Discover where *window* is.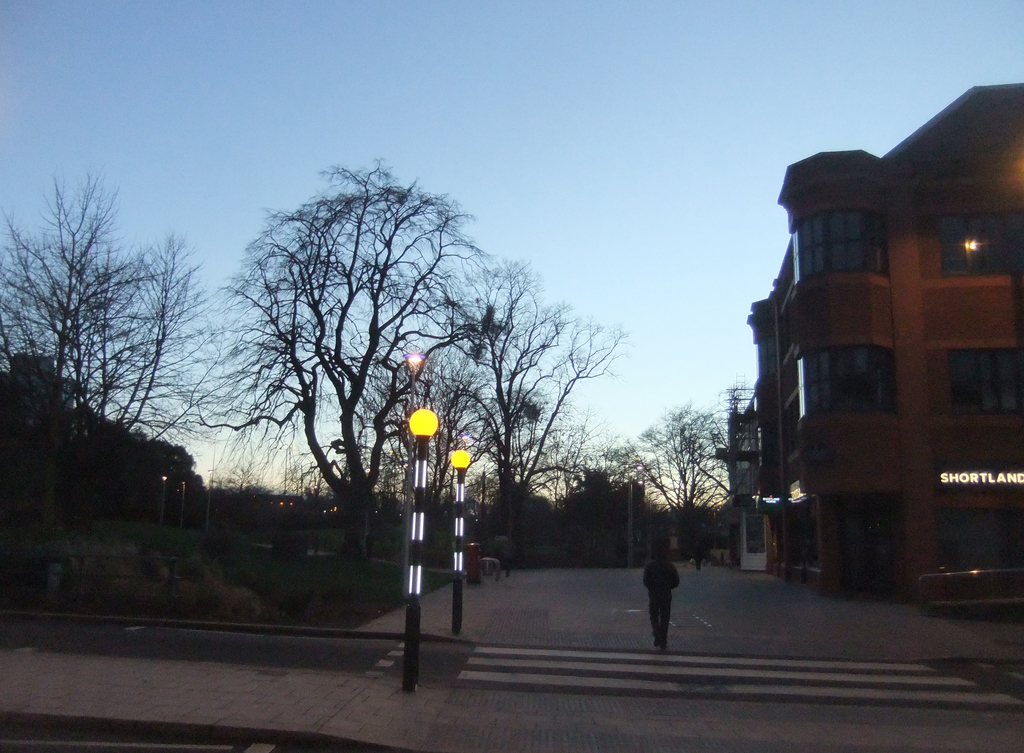
Discovered at box=[933, 218, 1014, 289].
